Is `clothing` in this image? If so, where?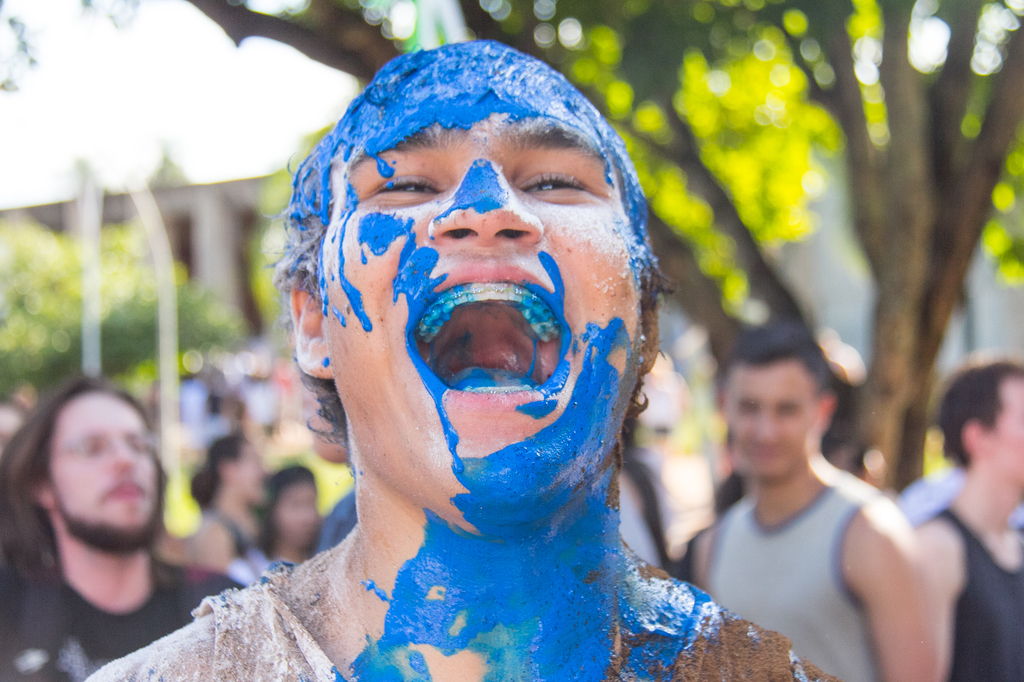
Yes, at (206, 514, 262, 578).
